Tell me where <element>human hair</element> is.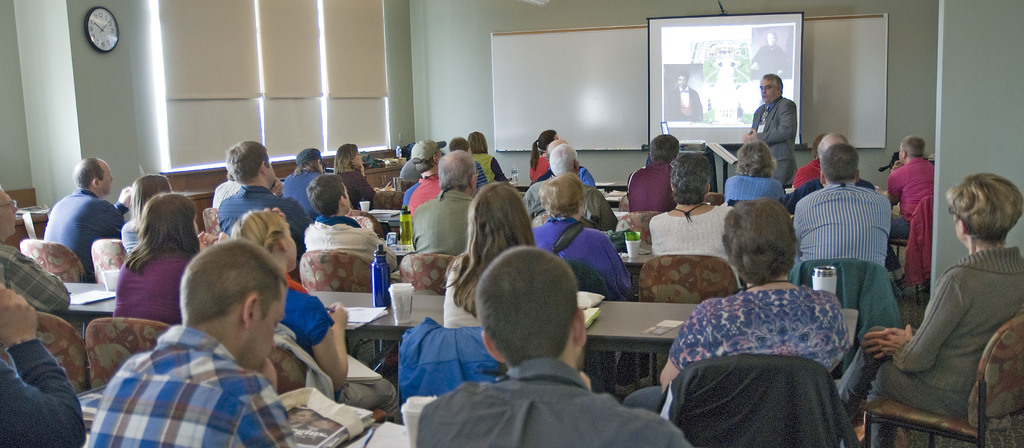
<element>human hair</element> is at <box>71,156,104,191</box>.
